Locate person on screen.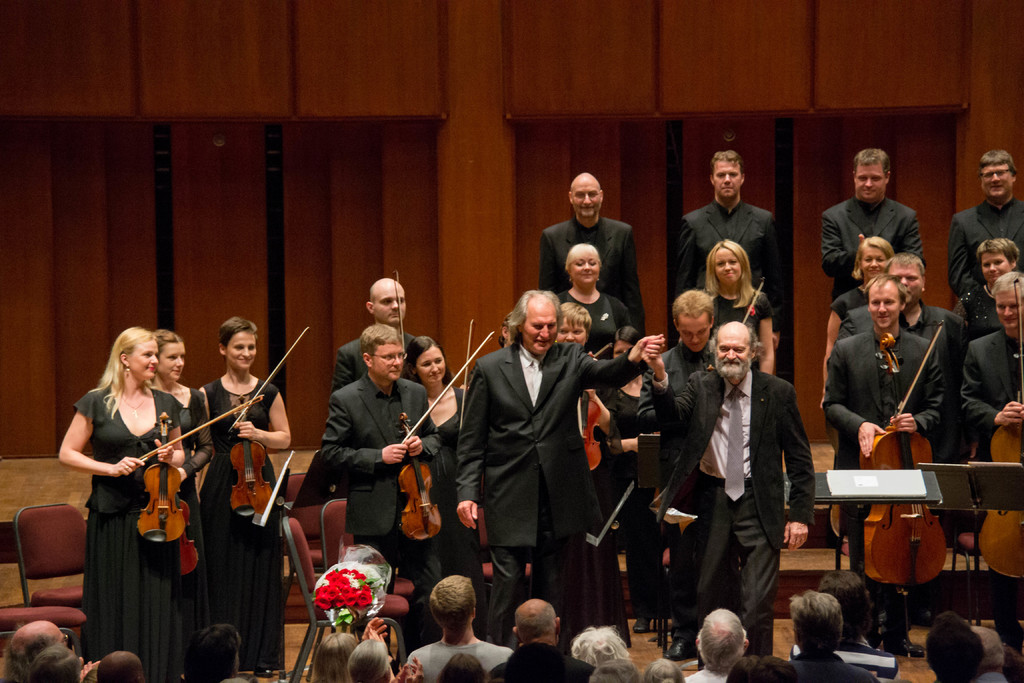
On screen at bbox=[545, 162, 647, 340].
